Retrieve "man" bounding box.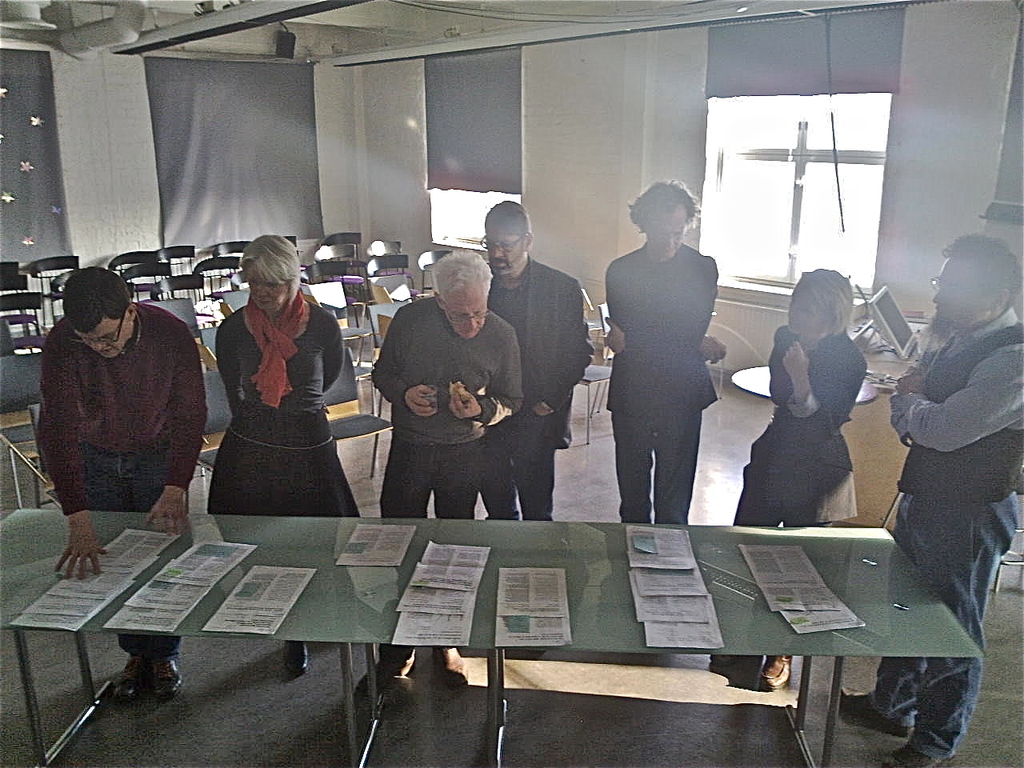
Bounding box: crop(602, 181, 740, 544).
